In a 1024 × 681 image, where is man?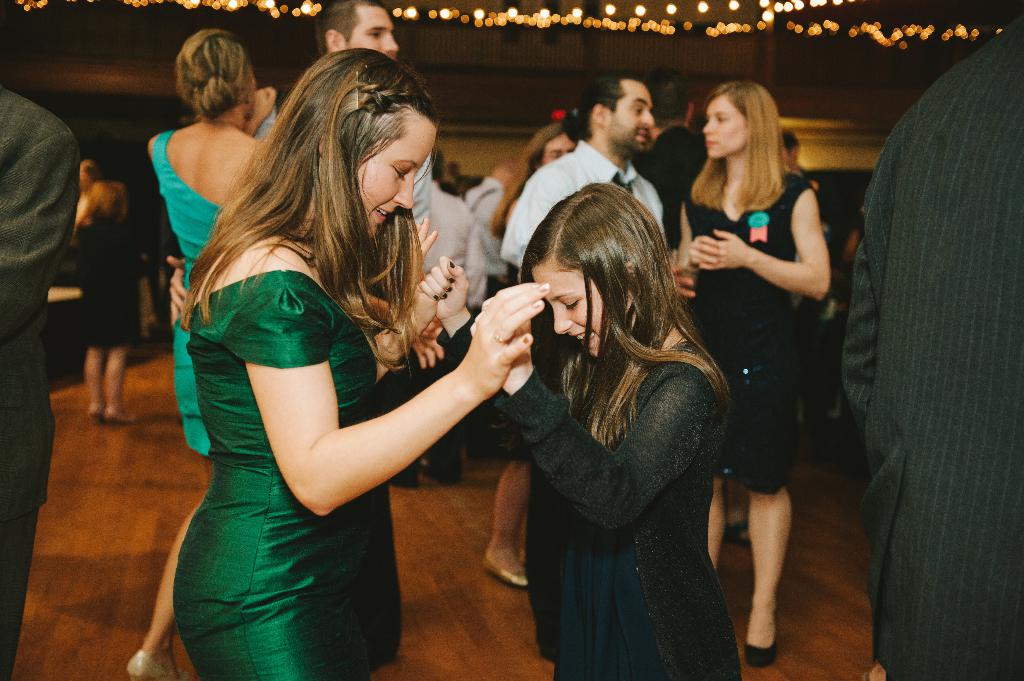
[x1=313, y1=0, x2=436, y2=228].
